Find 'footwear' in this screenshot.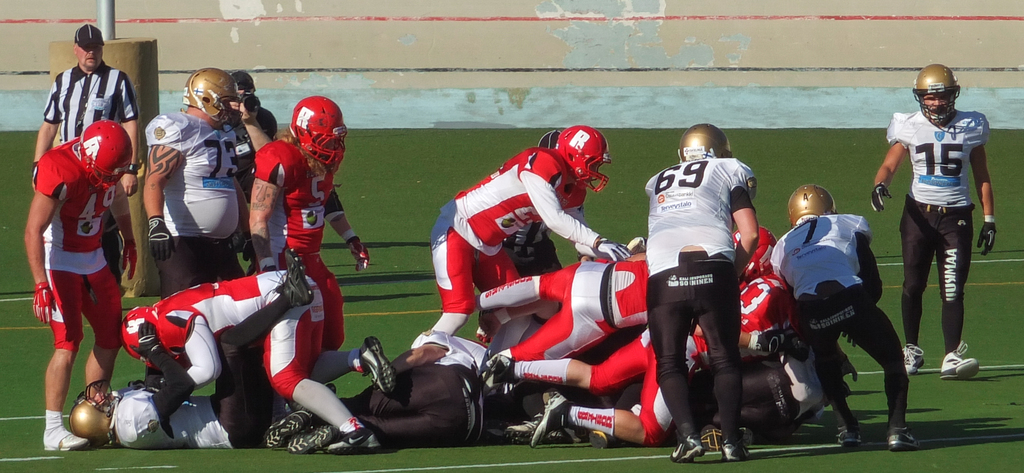
The bounding box for 'footwear' is [left=44, top=428, right=92, bottom=451].
